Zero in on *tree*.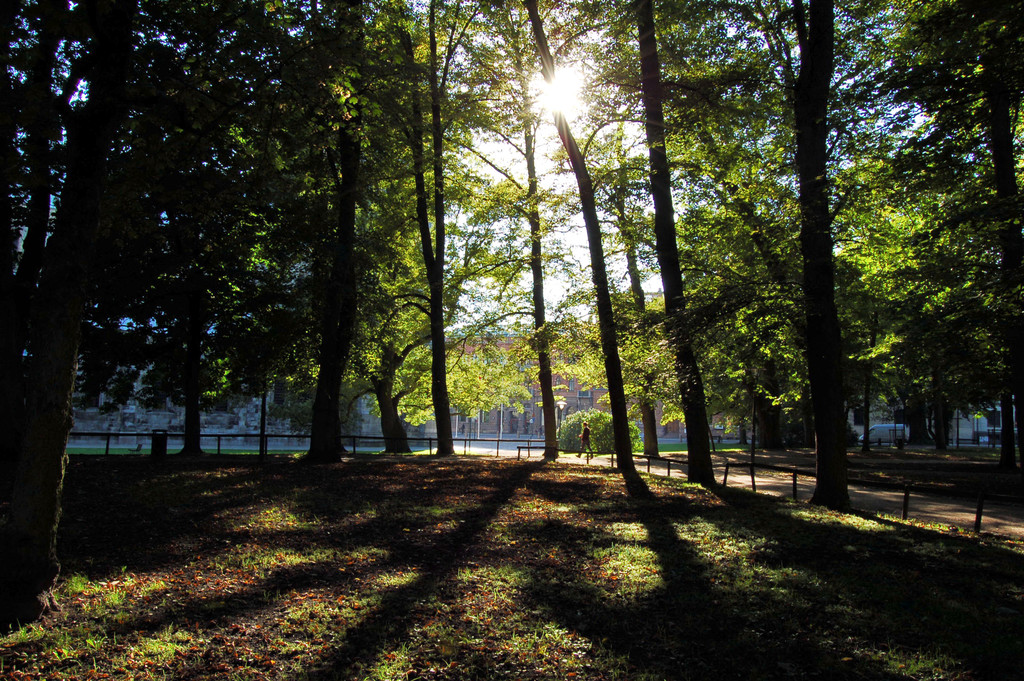
Zeroed in: [left=0, top=0, right=147, bottom=613].
